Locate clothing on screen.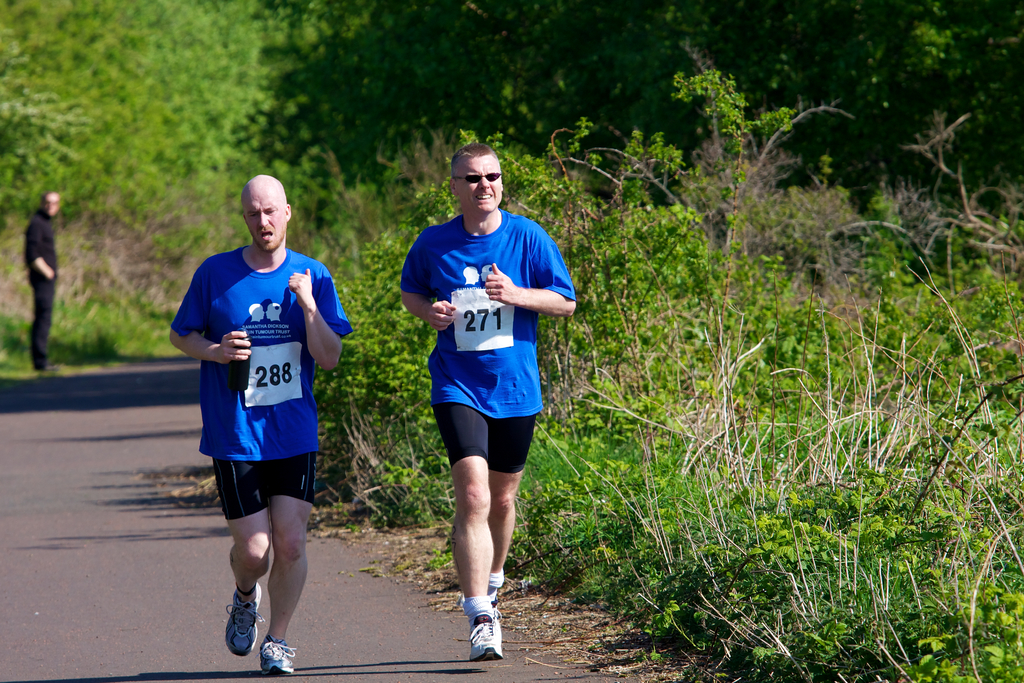
On screen at {"x1": 401, "y1": 208, "x2": 573, "y2": 476}.
